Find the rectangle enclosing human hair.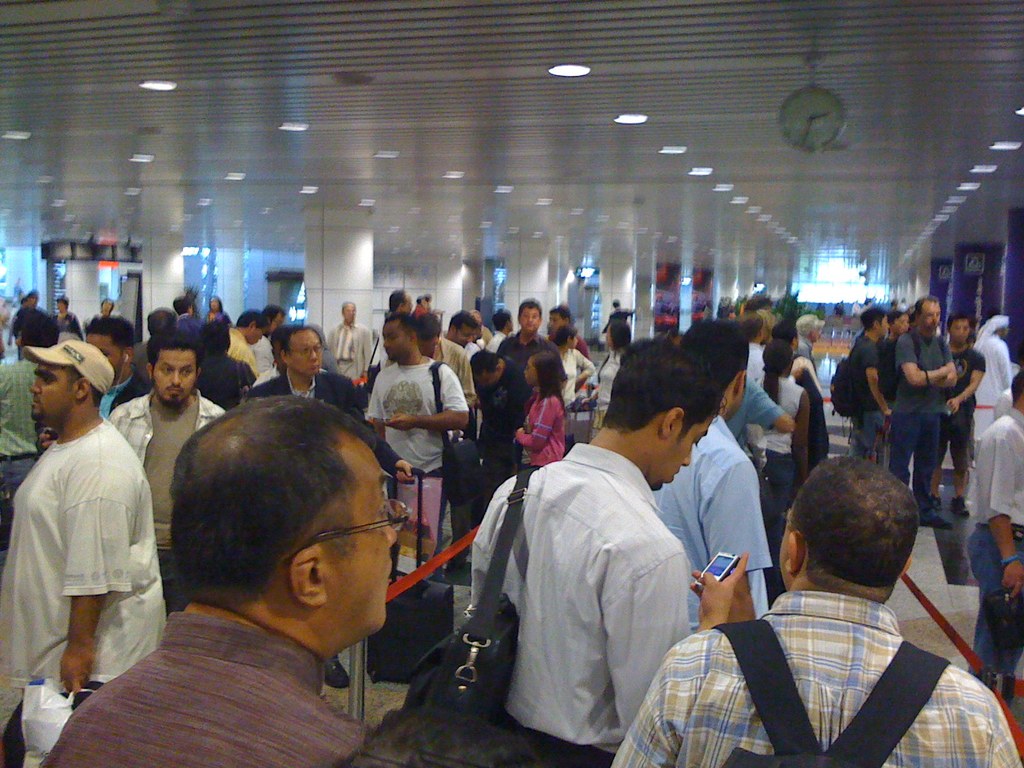
<box>735,308,763,340</box>.
